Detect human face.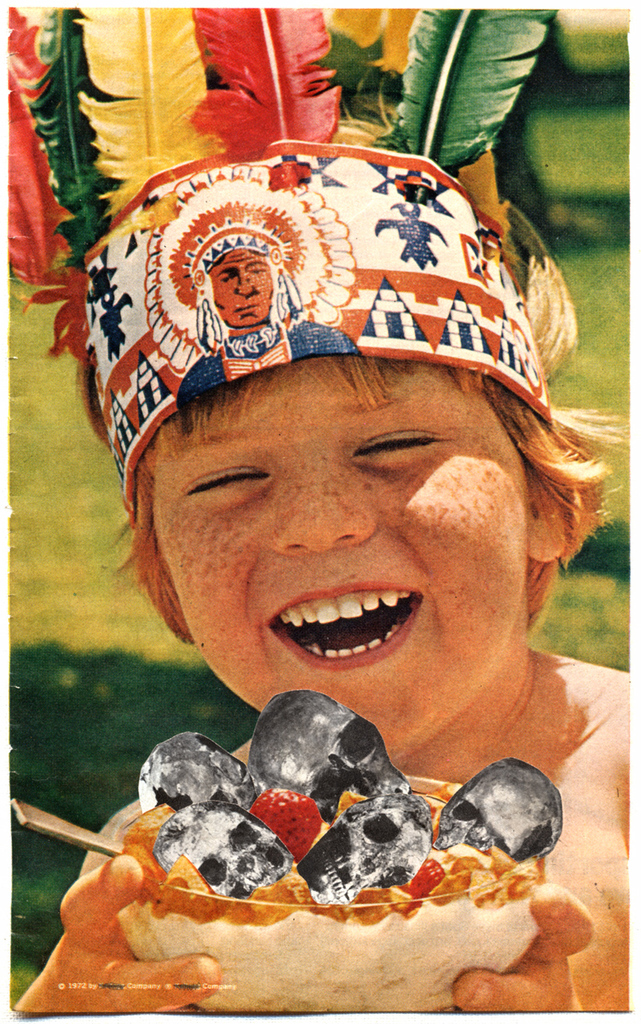
Detected at bbox(212, 247, 276, 327).
